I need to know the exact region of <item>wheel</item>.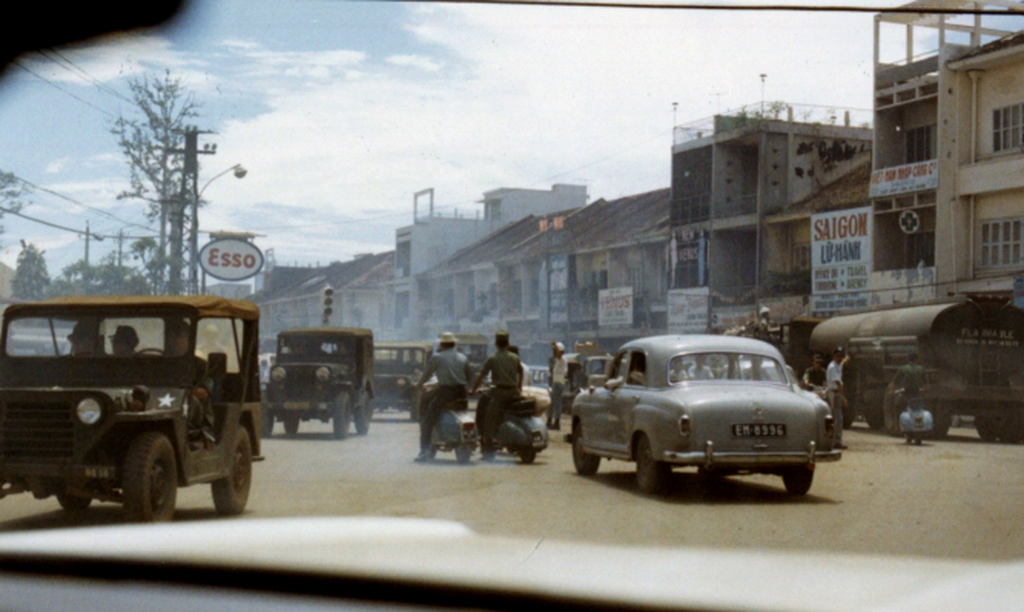
Region: [334,392,352,438].
